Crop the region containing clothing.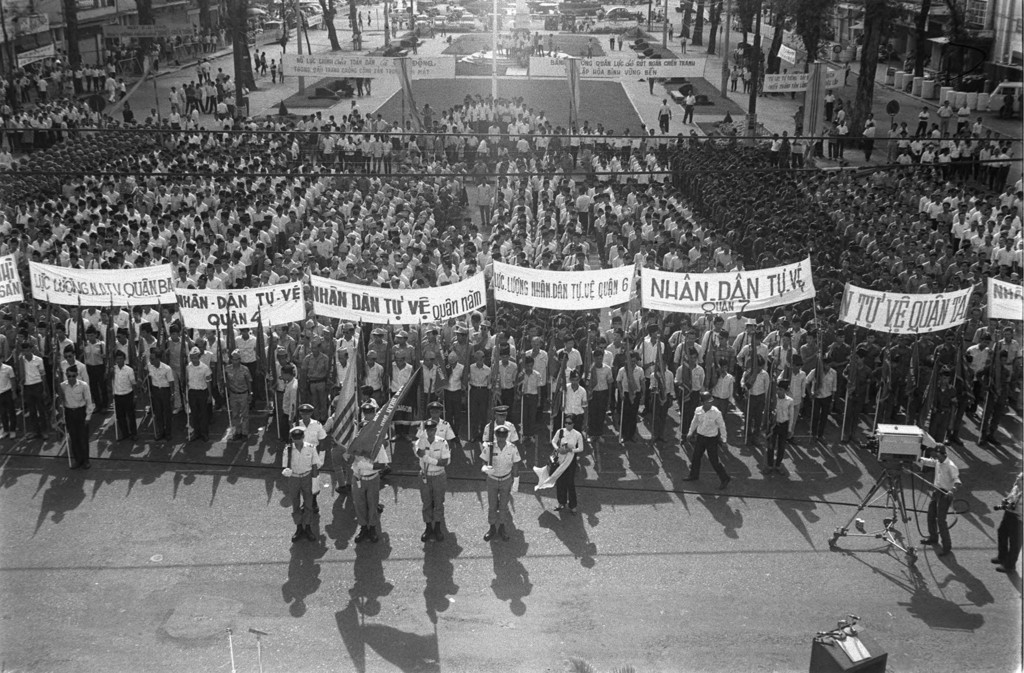
Crop region: (260, 49, 264, 80).
